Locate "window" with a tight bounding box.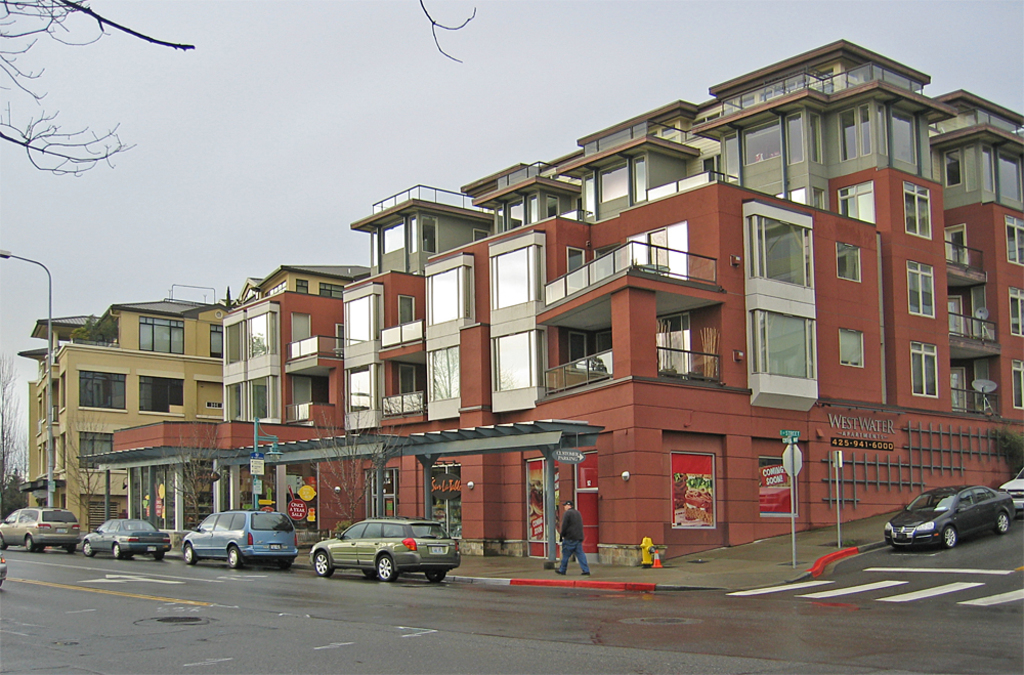
(903, 183, 933, 237).
